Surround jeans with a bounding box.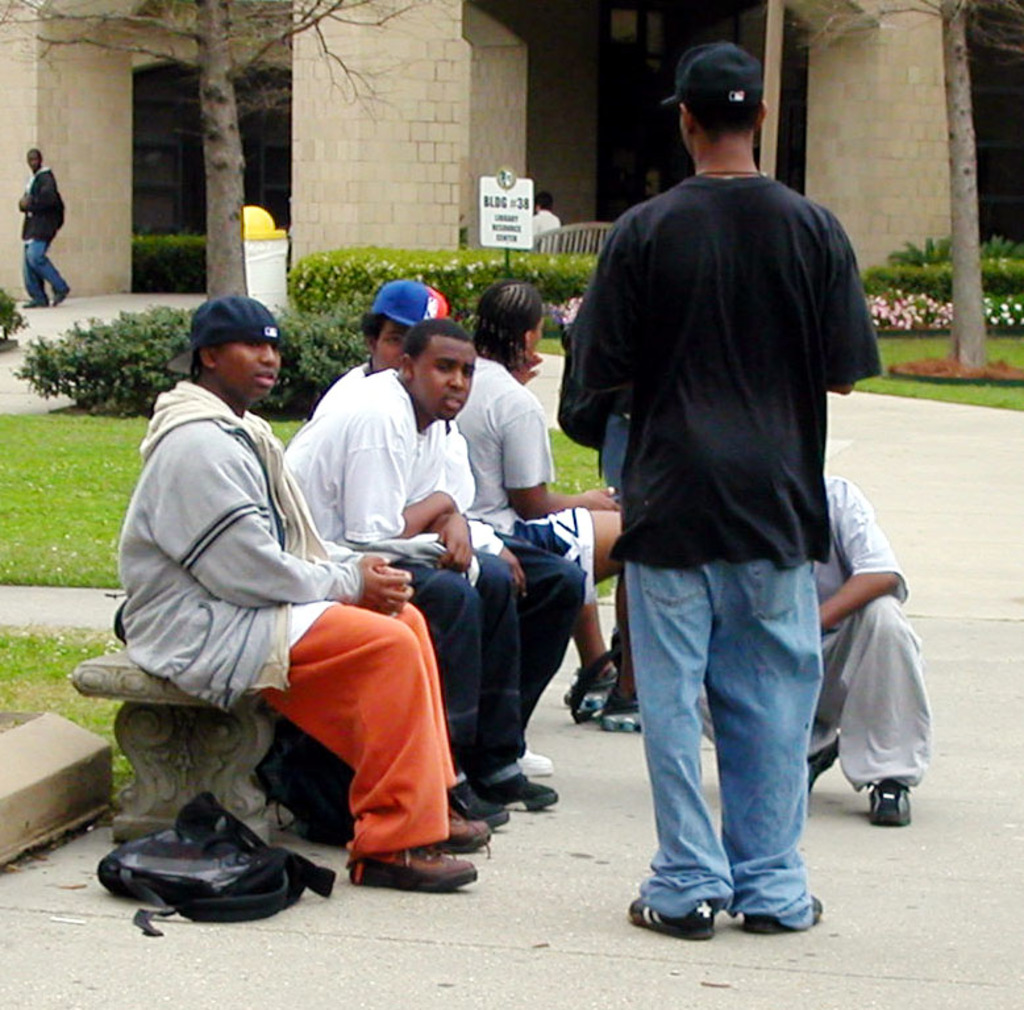
401:532:534:777.
